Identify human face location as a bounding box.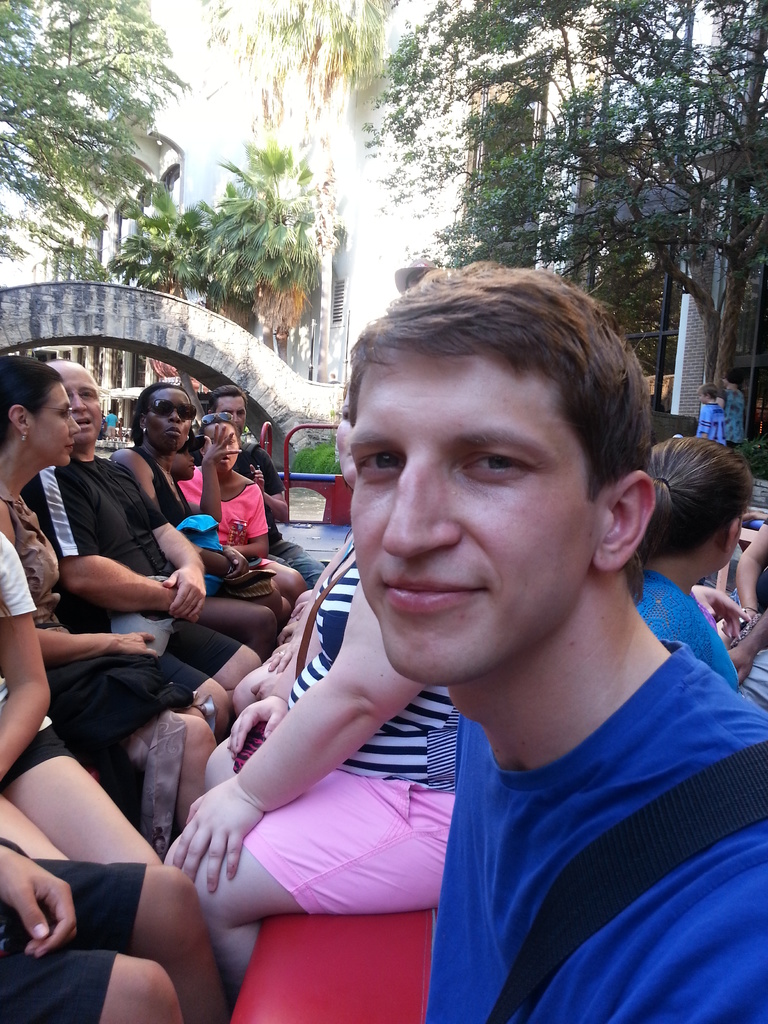
[x1=221, y1=386, x2=248, y2=419].
